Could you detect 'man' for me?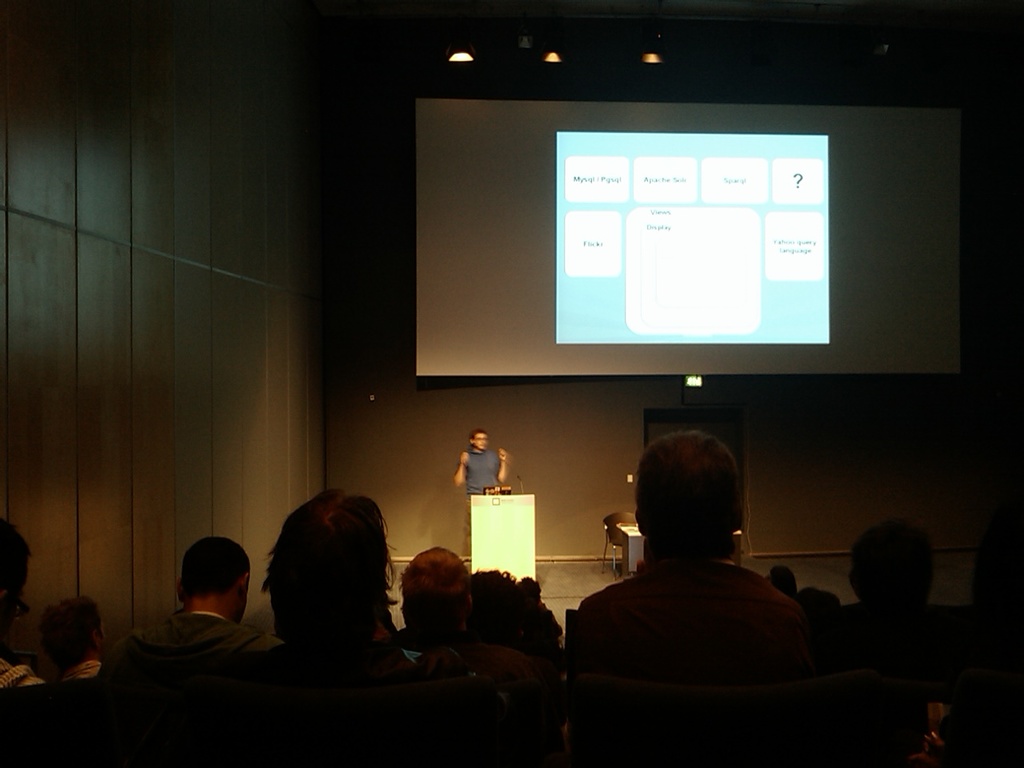
Detection result: region(574, 425, 806, 658).
